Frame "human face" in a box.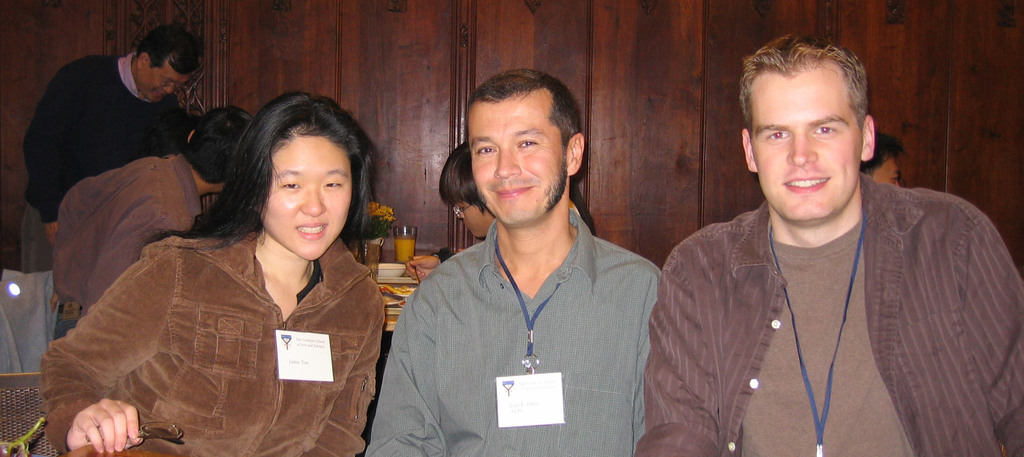
742 59 863 227.
